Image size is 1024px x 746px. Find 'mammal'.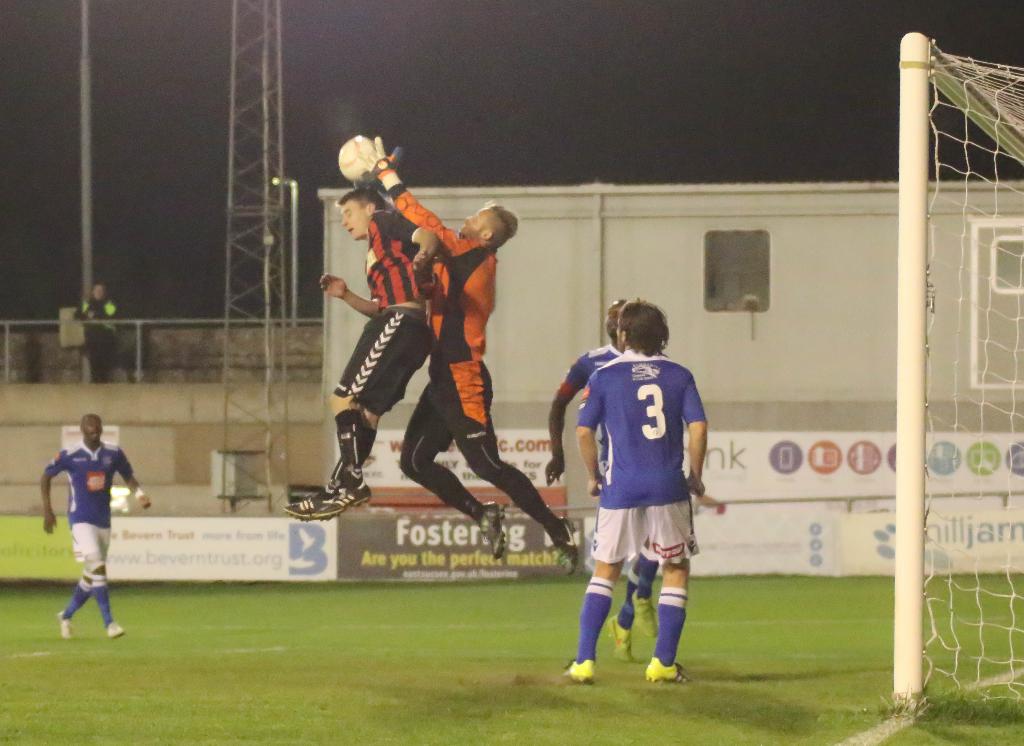
[72,283,120,387].
